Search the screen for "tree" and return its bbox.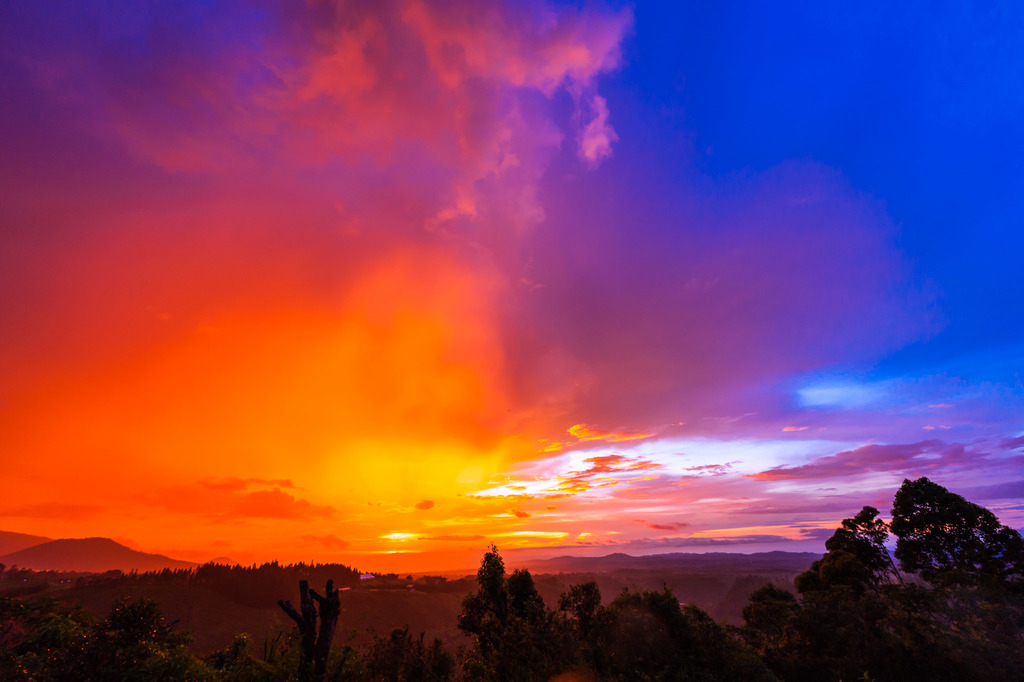
Found: <box>888,474,1023,600</box>.
